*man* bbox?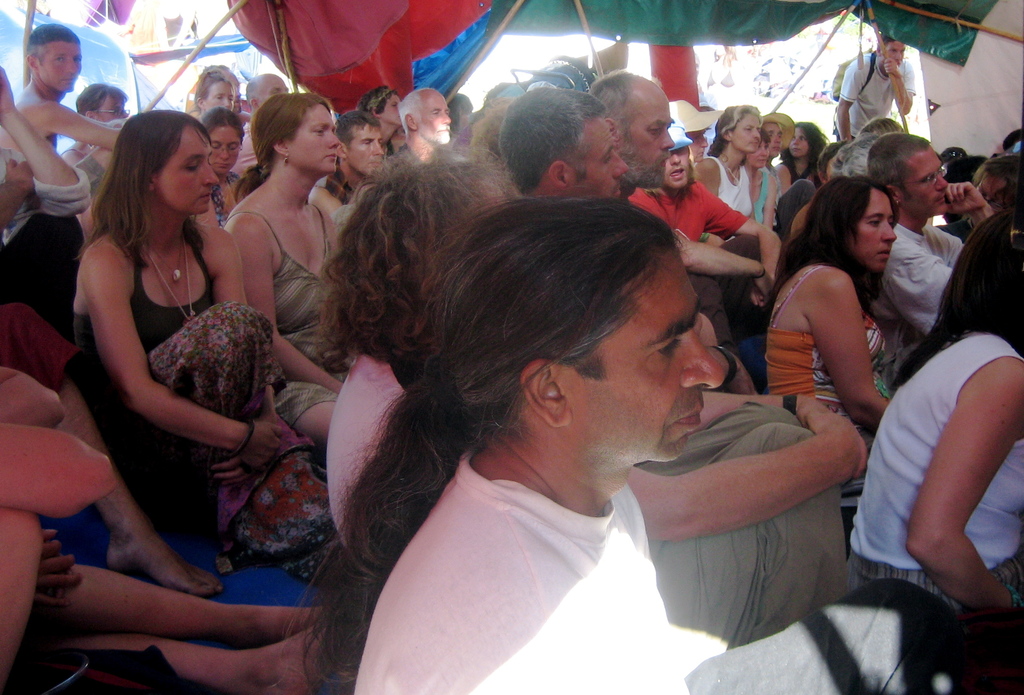
box=[280, 122, 884, 687]
